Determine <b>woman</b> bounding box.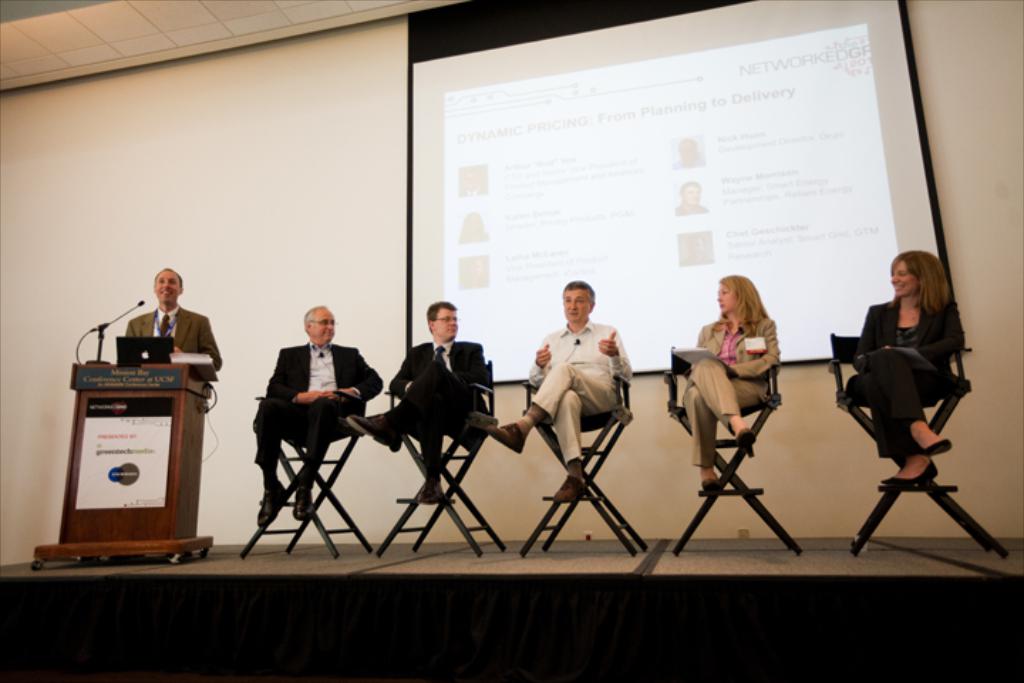
Determined: [x1=701, y1=269, x2=802, y2=450].
